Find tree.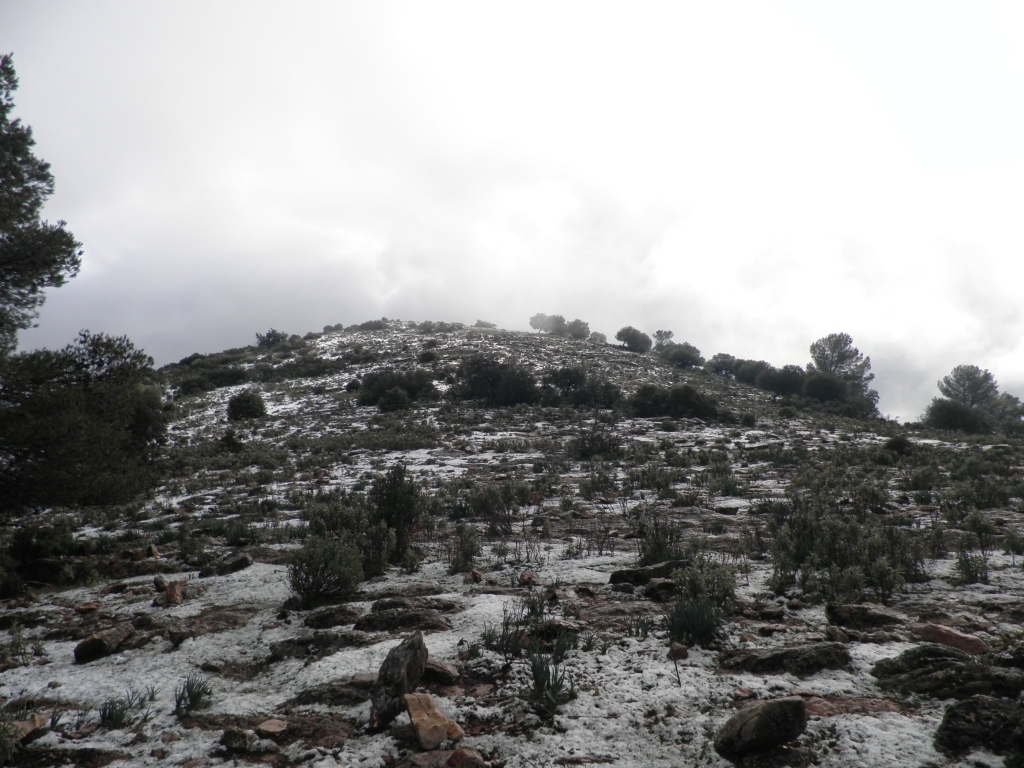
[816, 332, 883, 410].
